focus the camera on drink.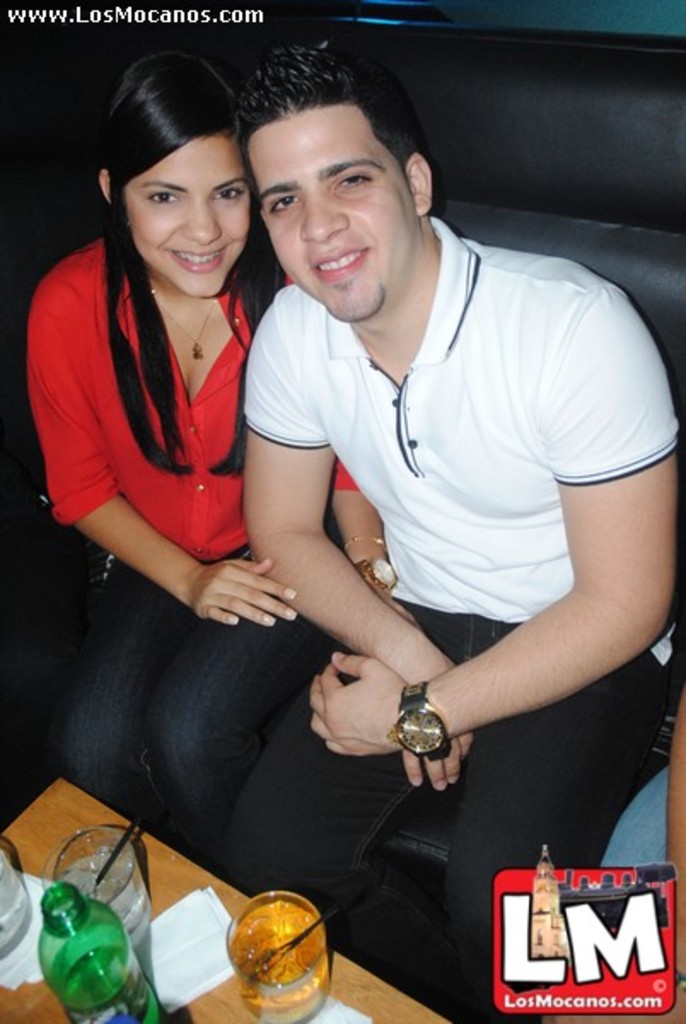
Focus region: locate(58, 855, 157, 945).
